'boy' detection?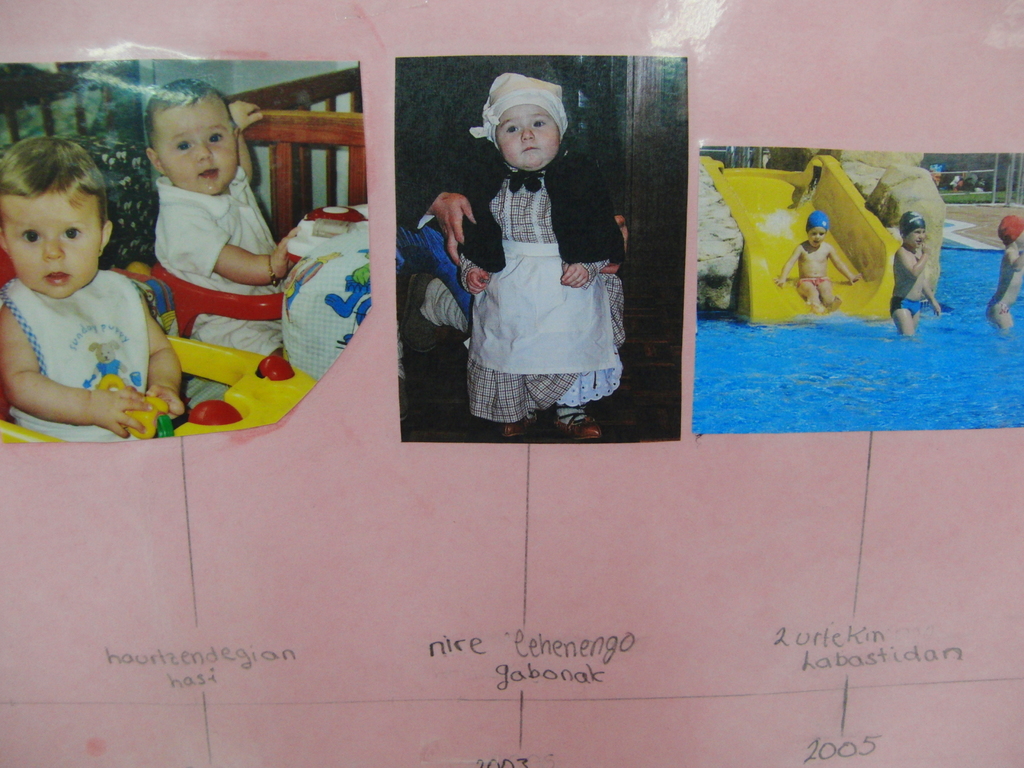
box=[986, 217, 1023, 331]
